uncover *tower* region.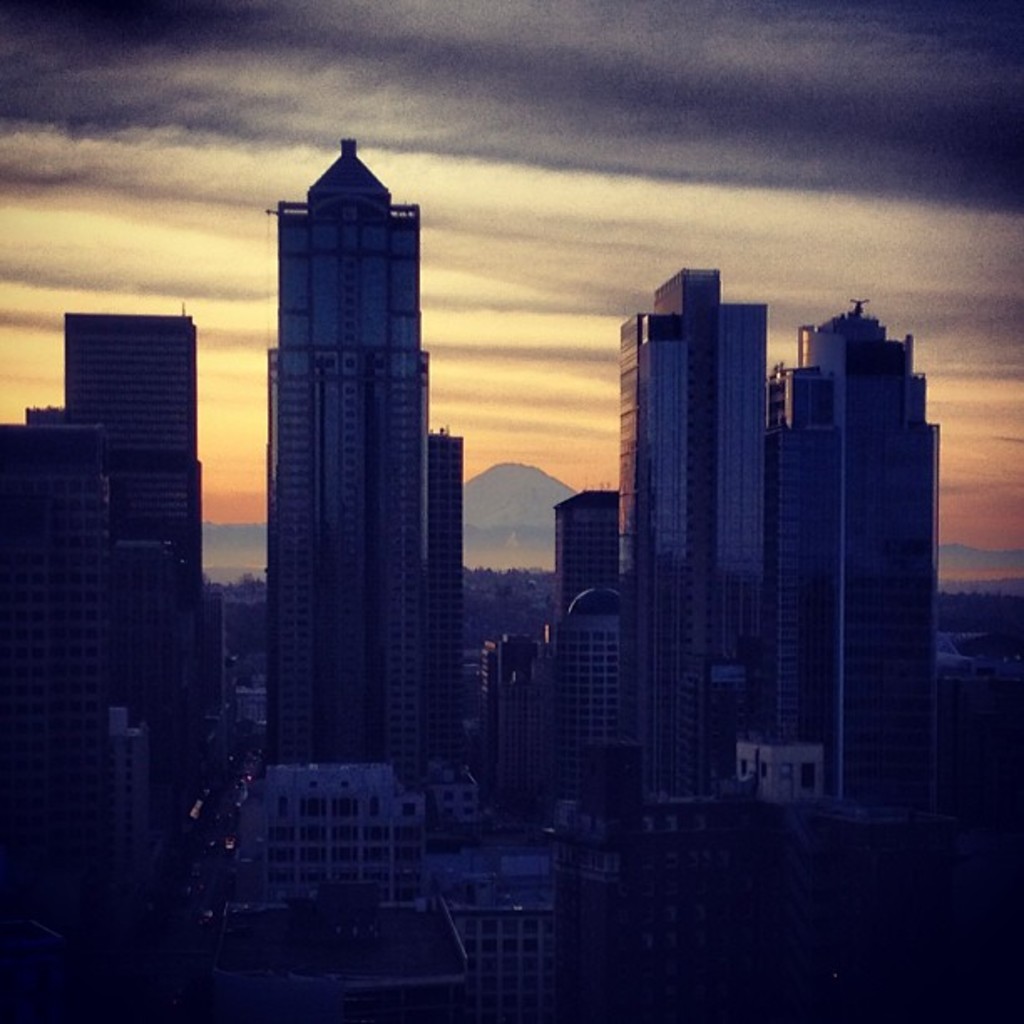
Uncovered: [x1=468, y1=632, x2=539, y2=699].
